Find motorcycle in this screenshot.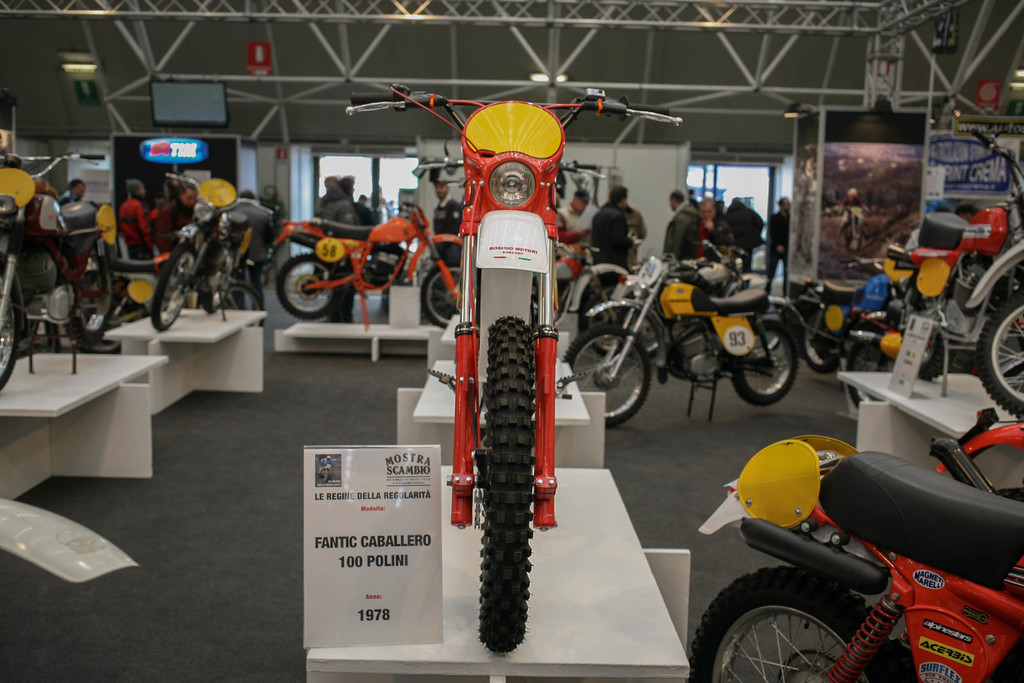
The bounding box for motorcycle is {"x1": 343, "y1": 85, "x2": 684, "y2": 655}.
